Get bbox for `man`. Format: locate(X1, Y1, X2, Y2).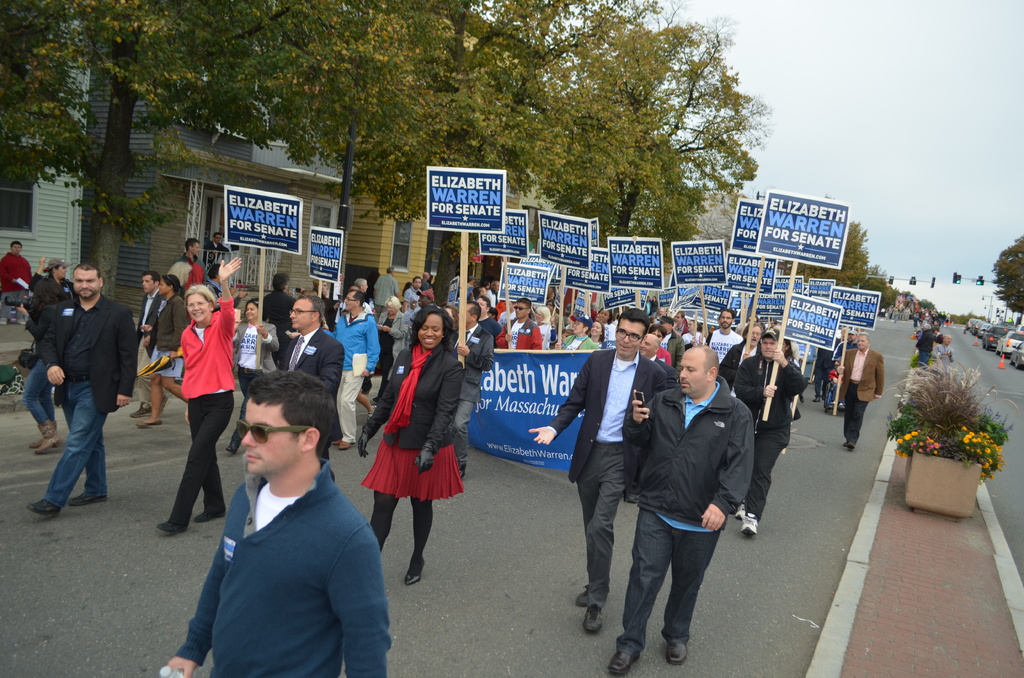
locate(126, 270, 168, 417).
